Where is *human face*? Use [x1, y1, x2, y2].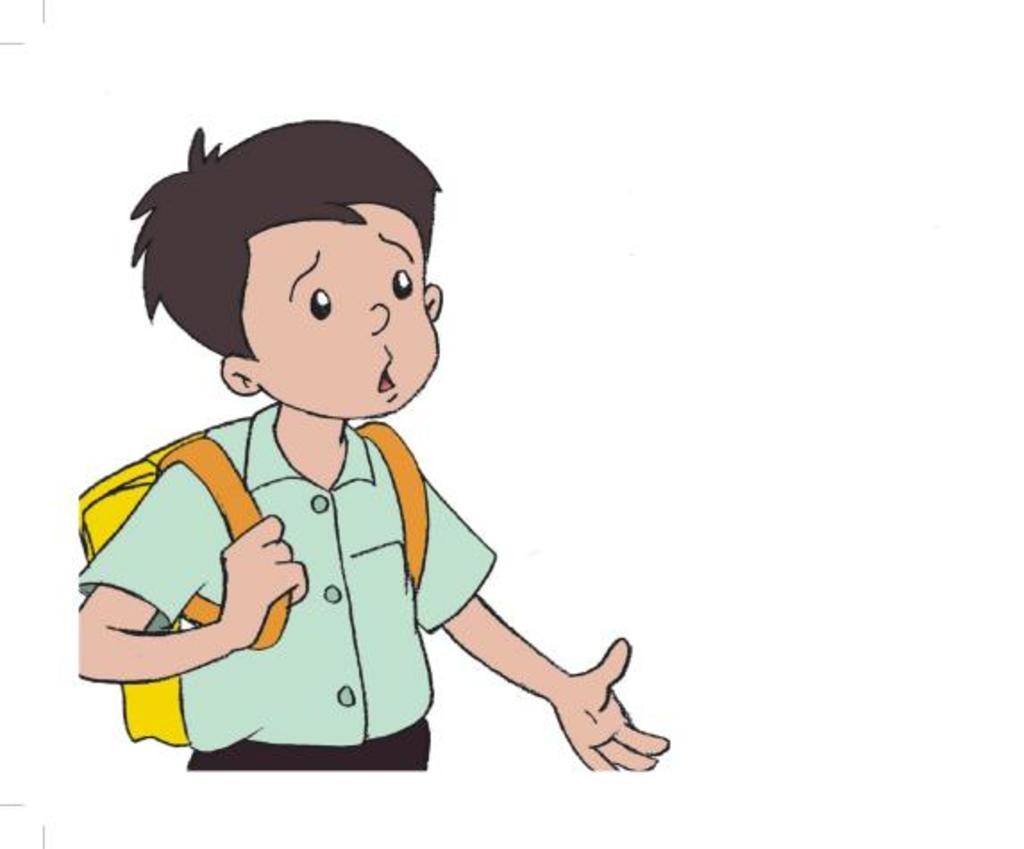
[256, 202, 436, 420].
